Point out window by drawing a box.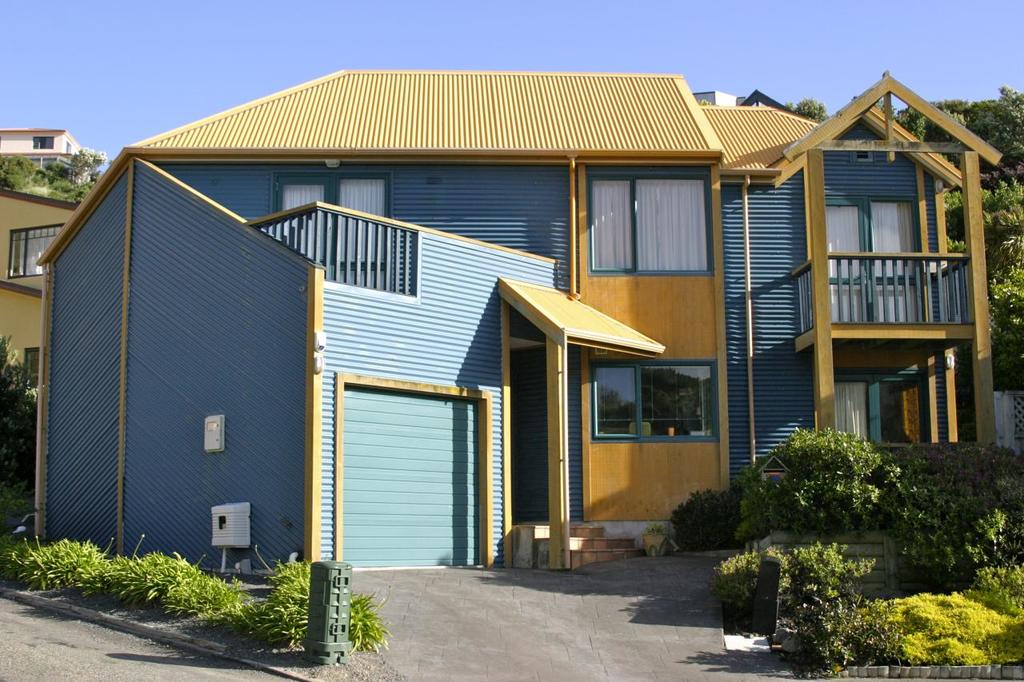
bbox=(587, 172, 710, 274).
